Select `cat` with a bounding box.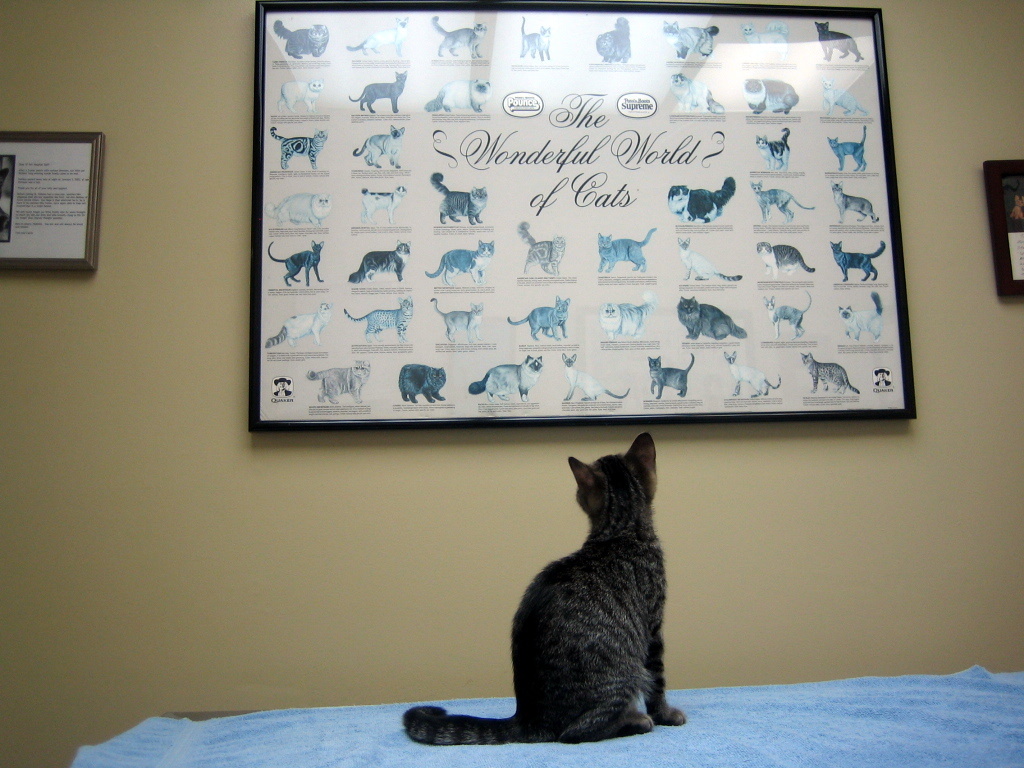
399:362:444:402.
